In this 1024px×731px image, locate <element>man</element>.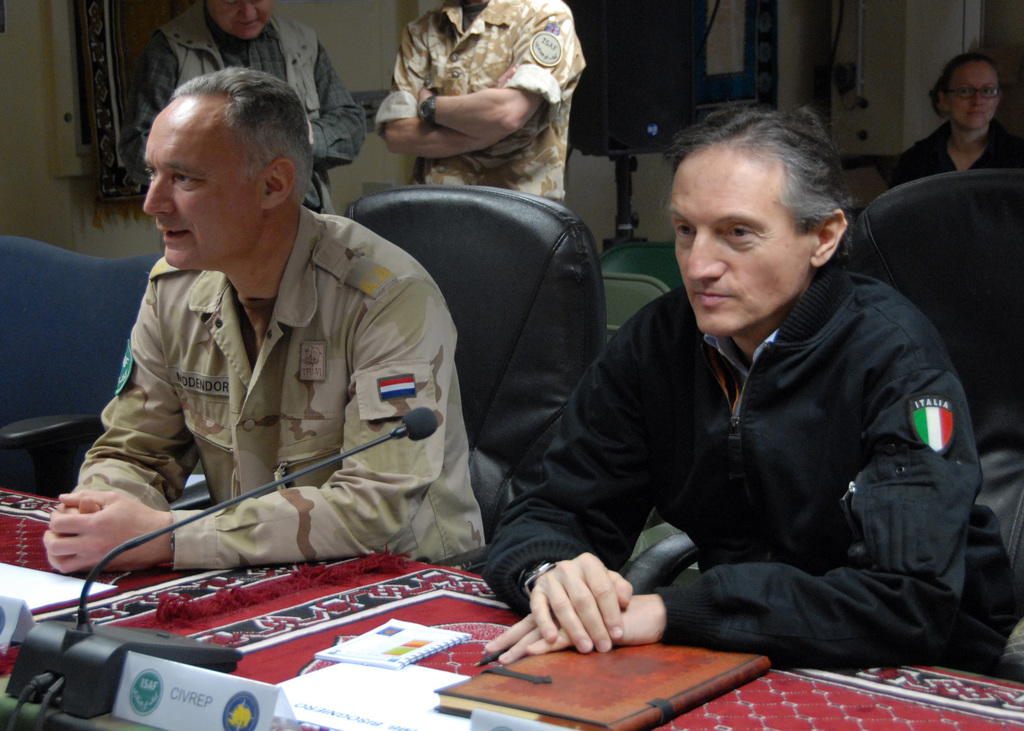
Bounding box: BBox(371, 0, 584, 218).
